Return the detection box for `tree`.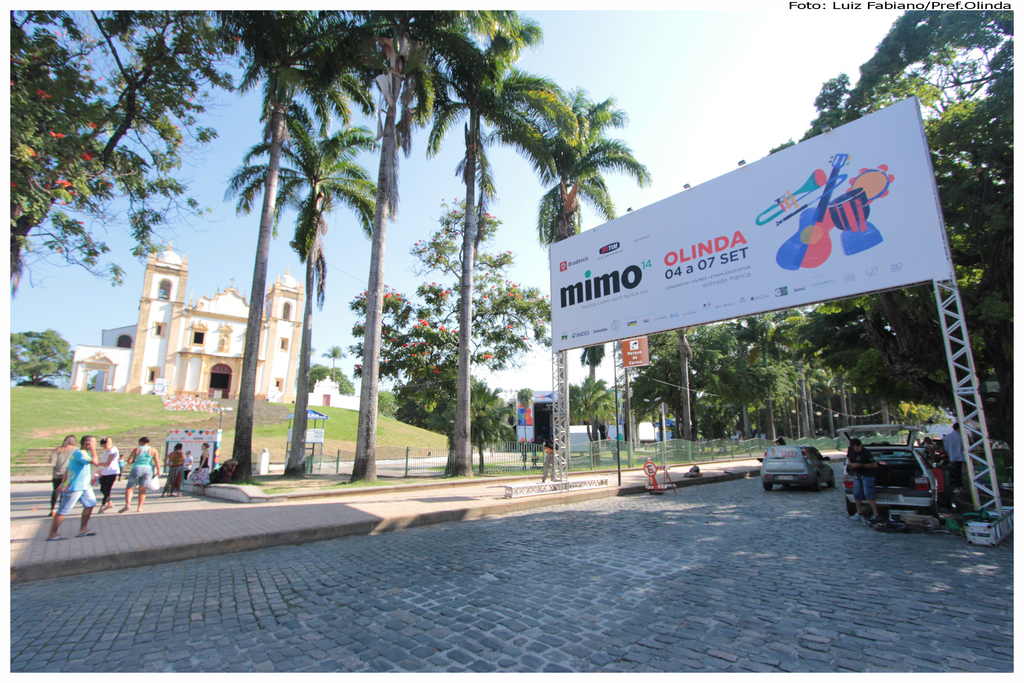
[x1=348, y1=197, x2=550, y2=384].
